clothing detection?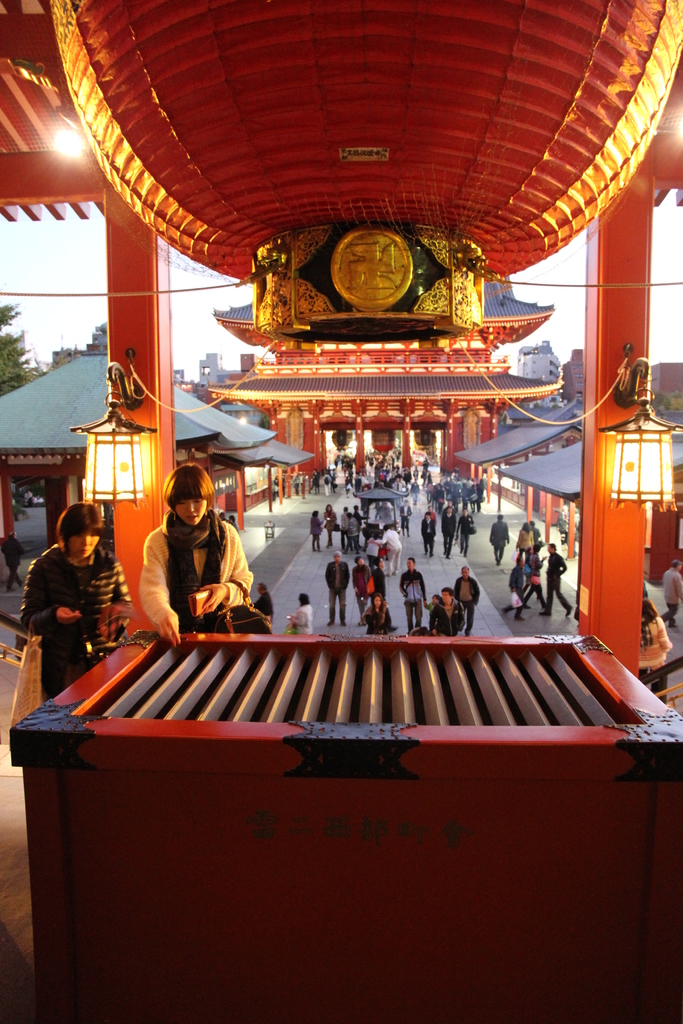
(490,521,511,563)
